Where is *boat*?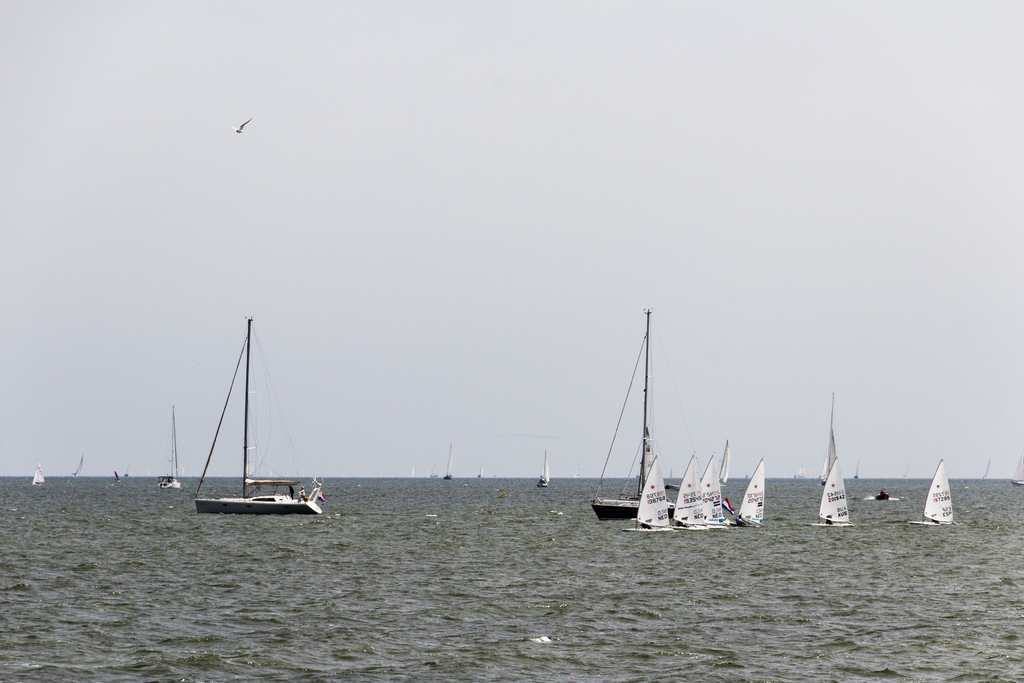
bbox=(472, 465, 489, 480).
